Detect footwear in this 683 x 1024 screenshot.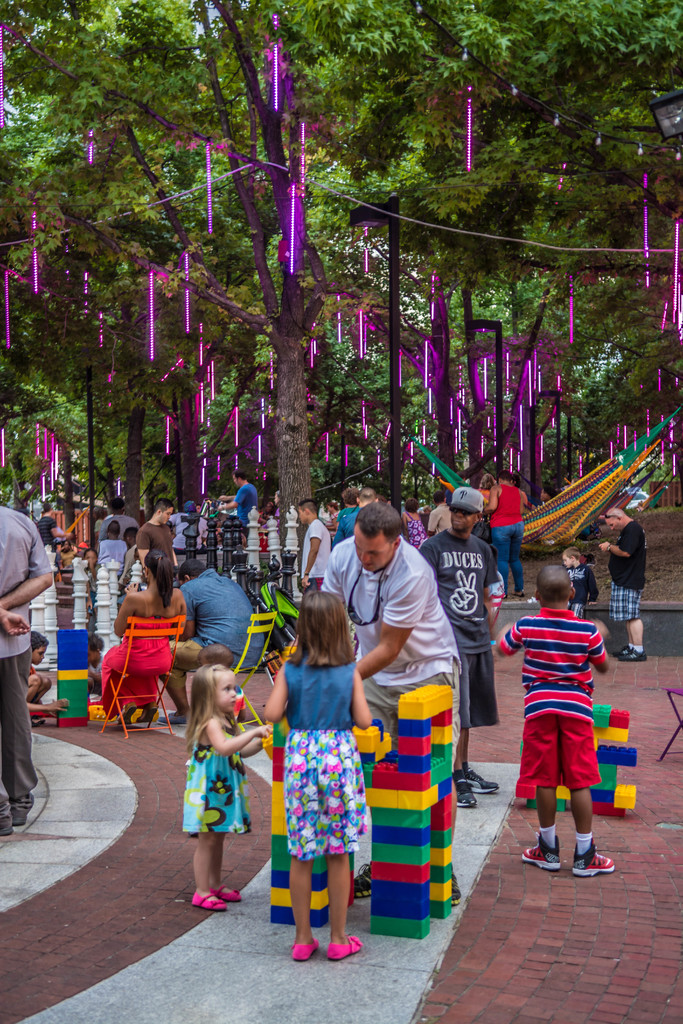
Detection: (left=16, top=791, right=42, bottom=826).
